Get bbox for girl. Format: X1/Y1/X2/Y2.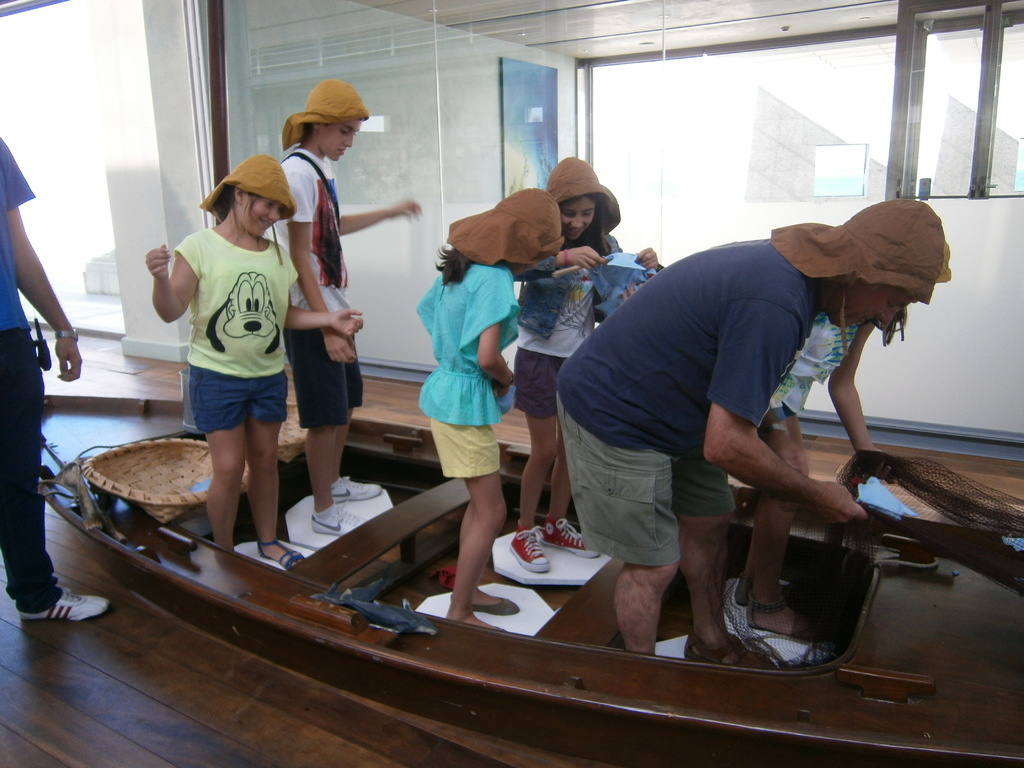
148/151/361/570.
